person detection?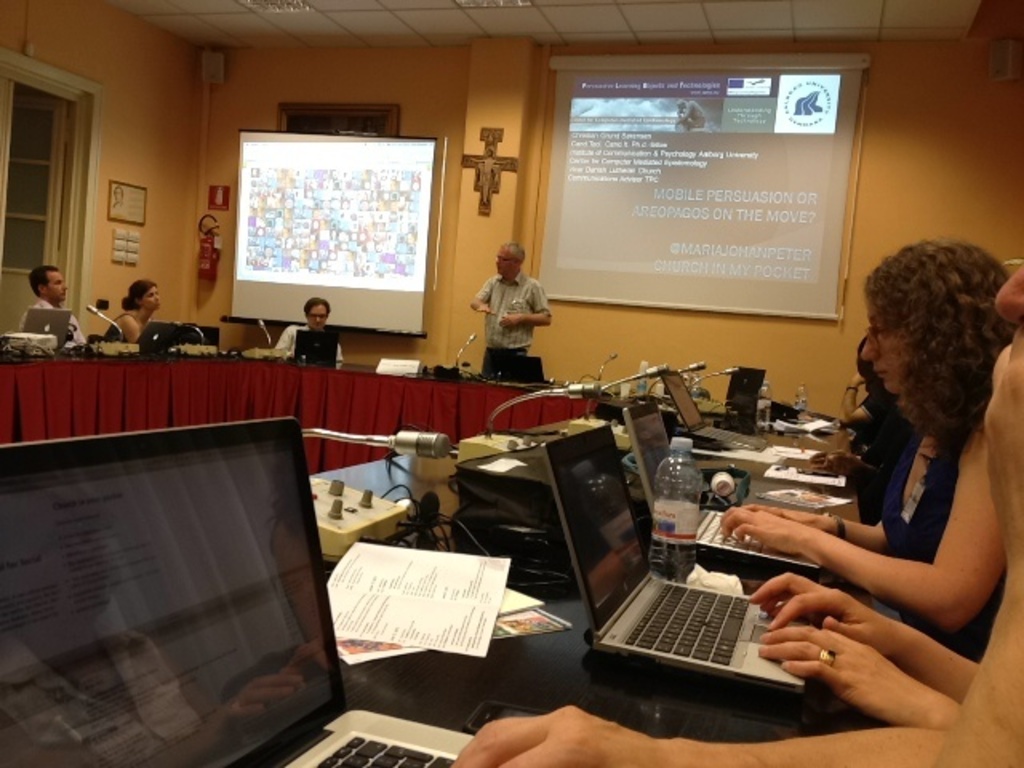
470/235/554/381
